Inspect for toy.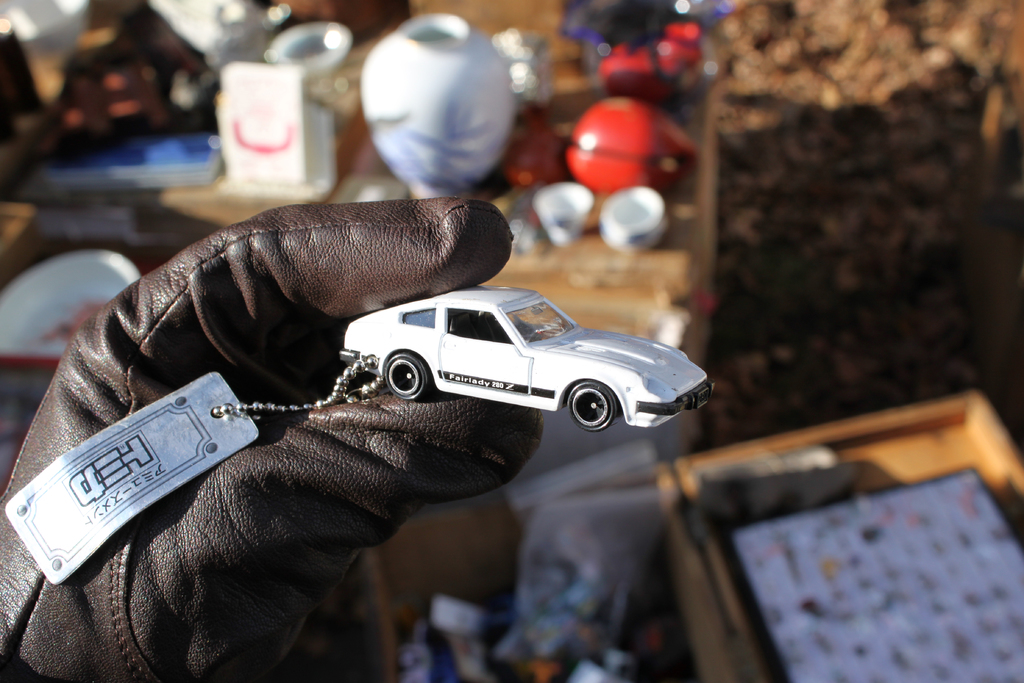
Inspection: region(310, 278, 710, 448).
